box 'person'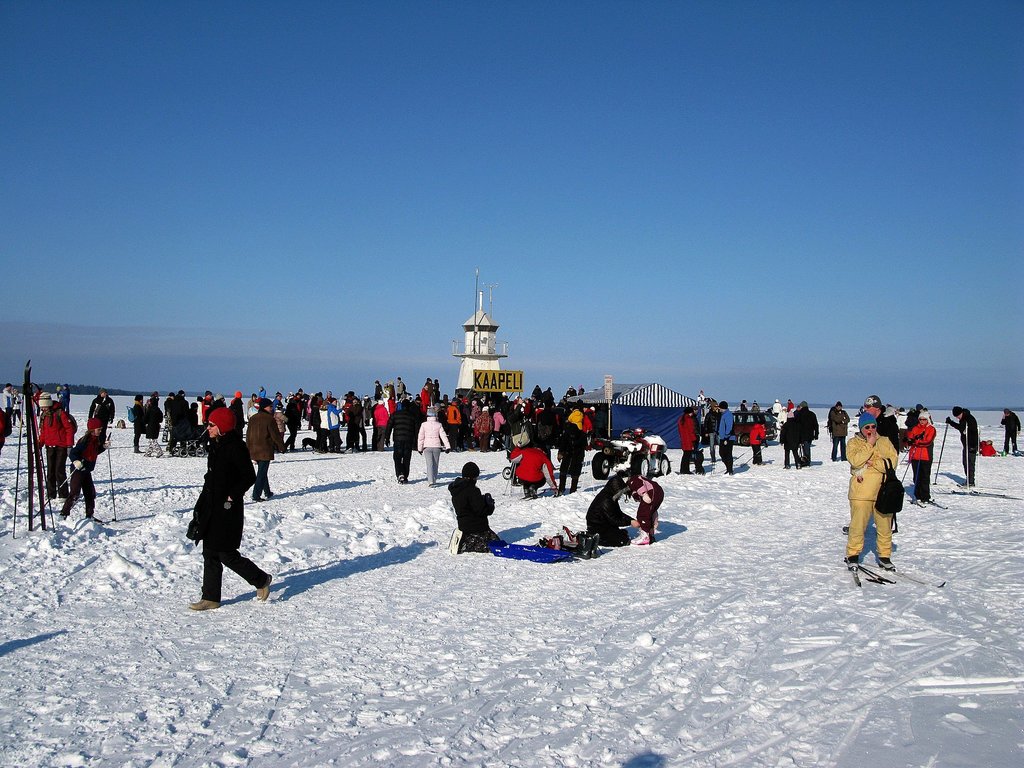
bbox=(444, 461, 505, 555)
